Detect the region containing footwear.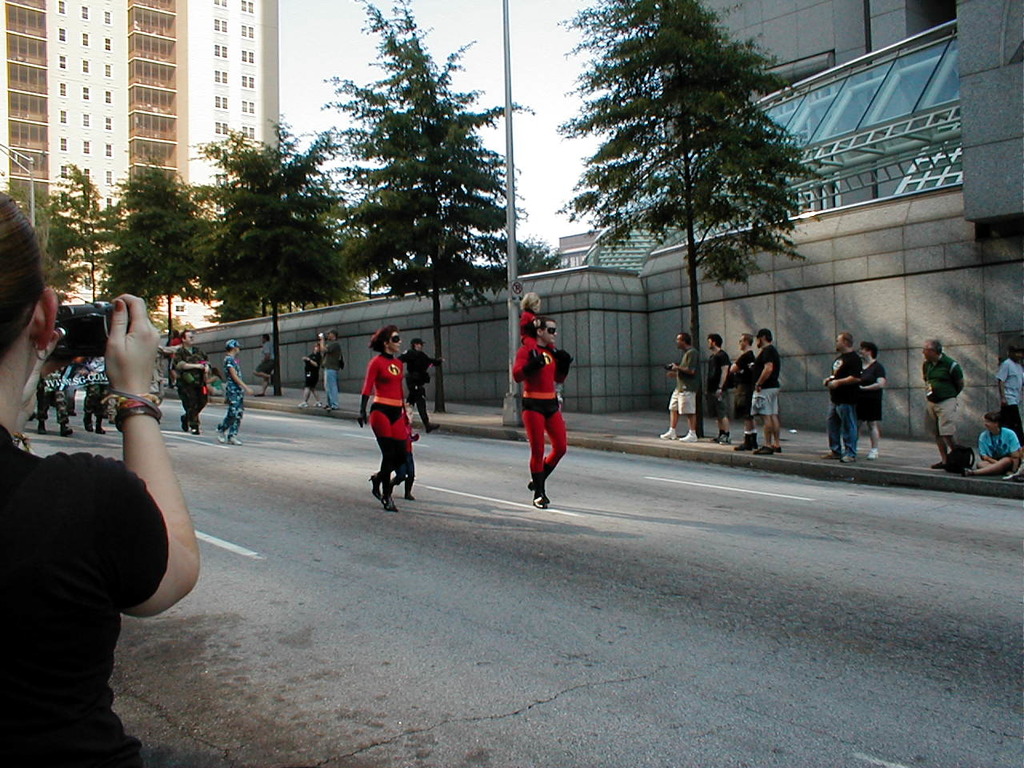
(314, 400, 320, 406).
